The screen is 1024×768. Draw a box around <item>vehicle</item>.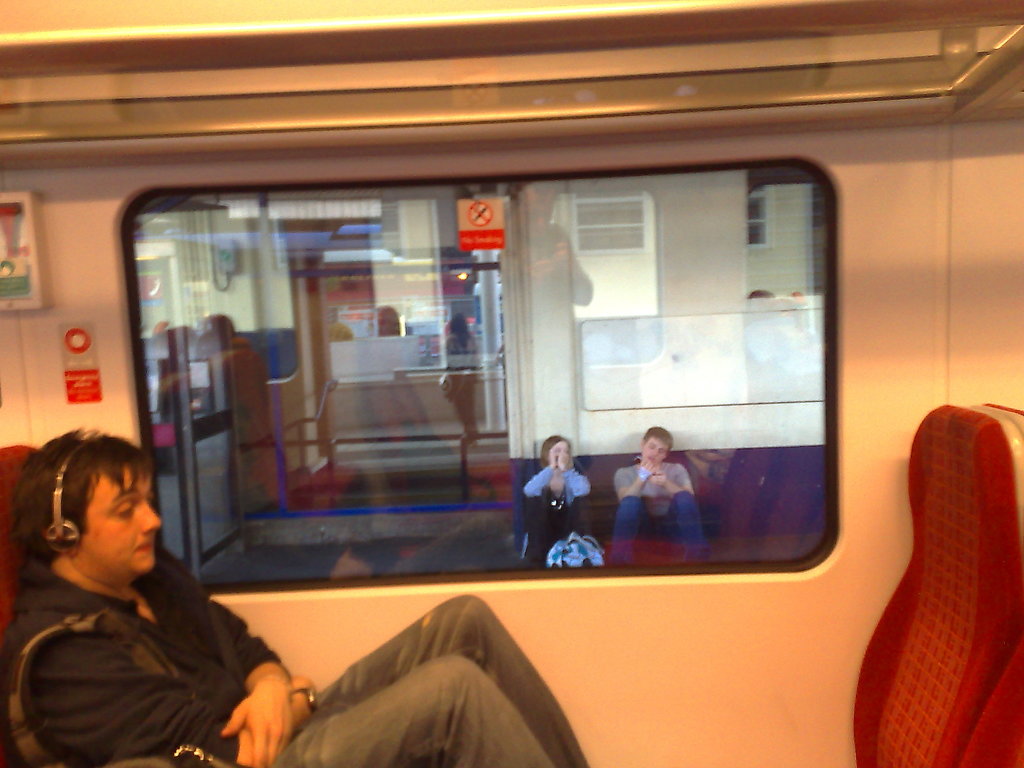
(left=0, top=0, right=1023, bottom=767).
